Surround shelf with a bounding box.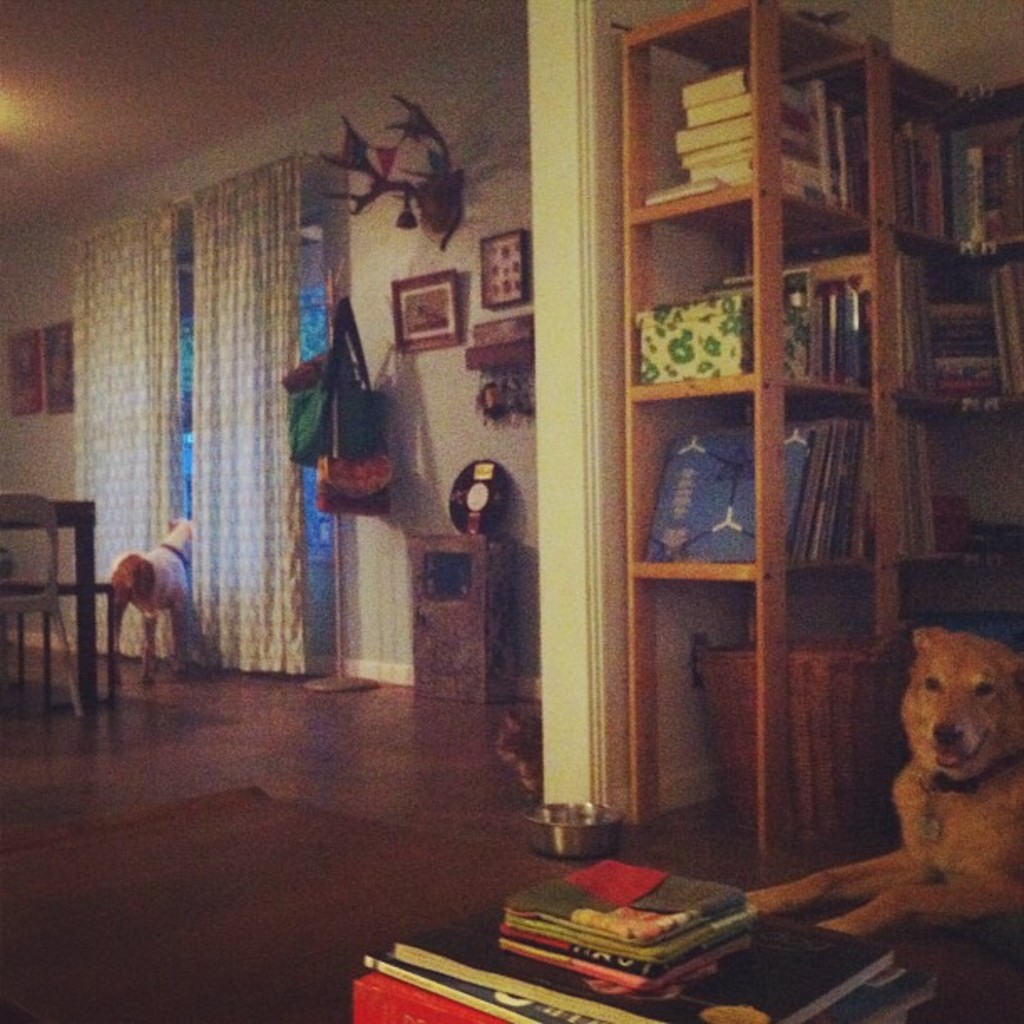
(left=624, top=0, right=1022, bottom=852).
